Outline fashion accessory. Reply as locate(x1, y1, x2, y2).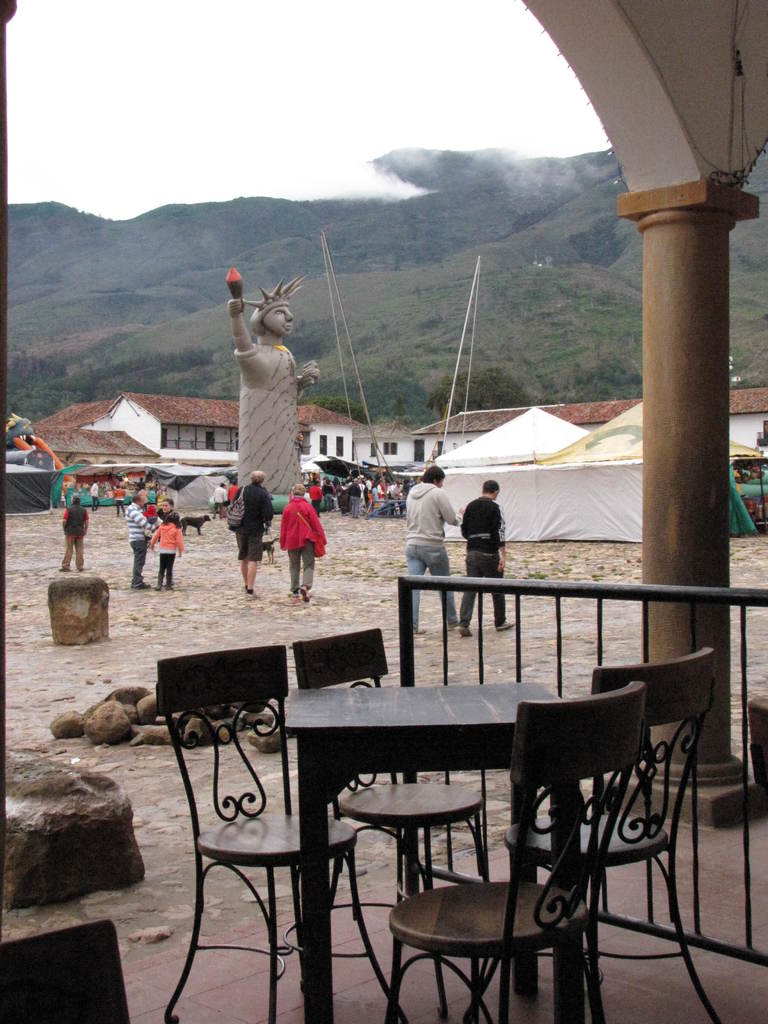
locate(299, 580, 309, 609).
